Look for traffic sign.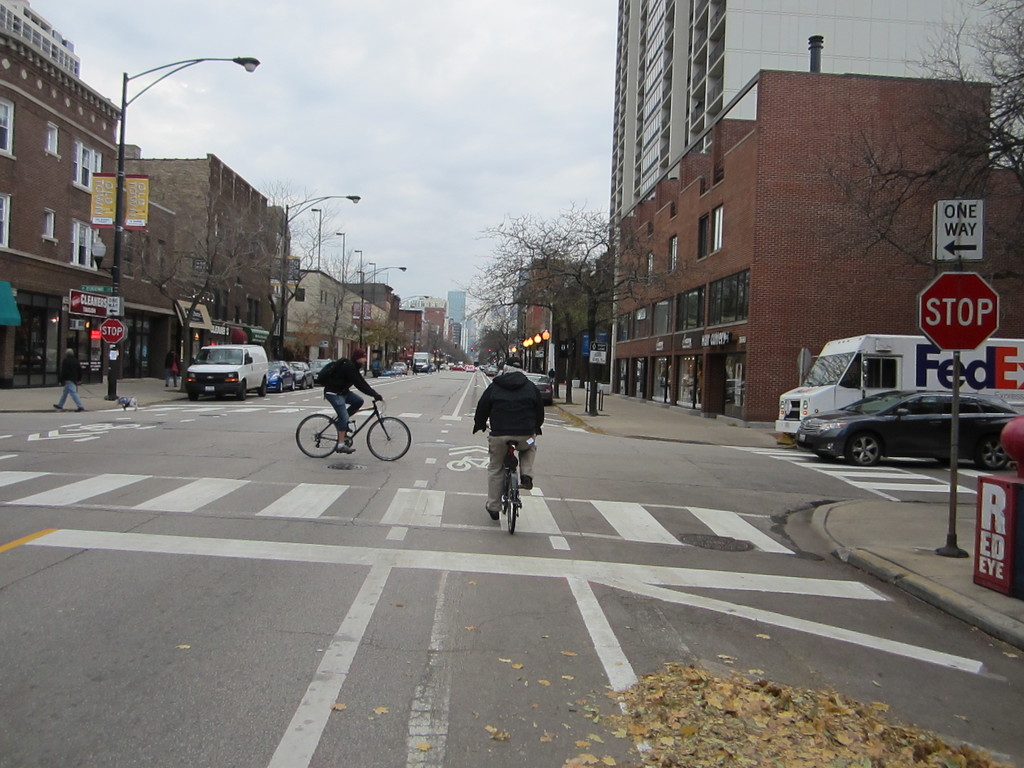
Found: 191, 259, 210, 272.
